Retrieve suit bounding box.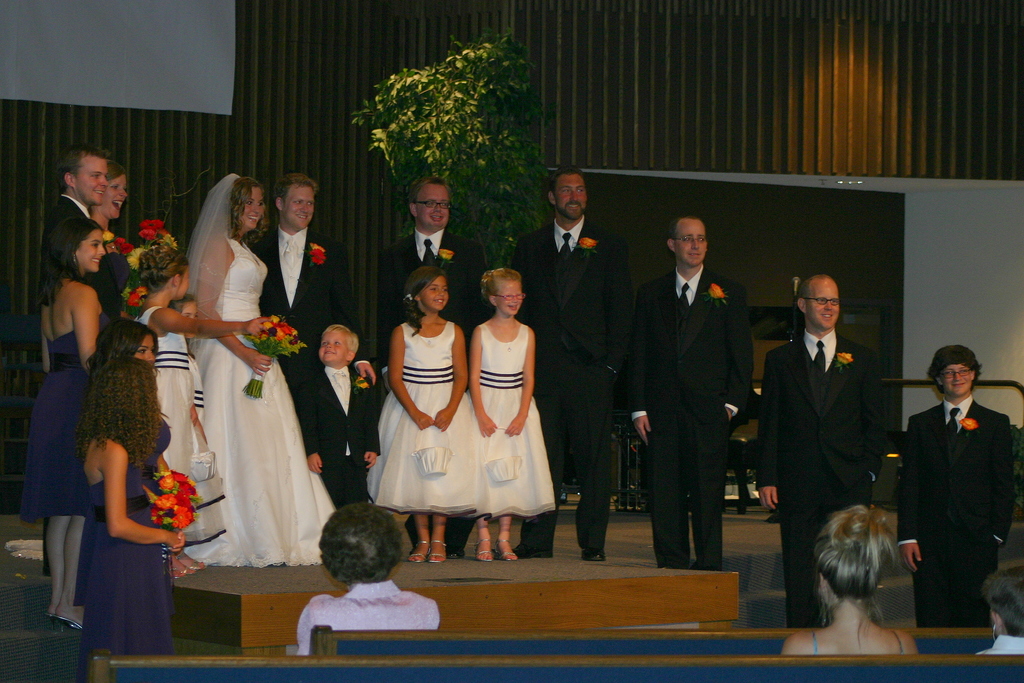
Bounding box: {"x1": 509, "y1": 217, "x2": 630, "y2": 554}.
